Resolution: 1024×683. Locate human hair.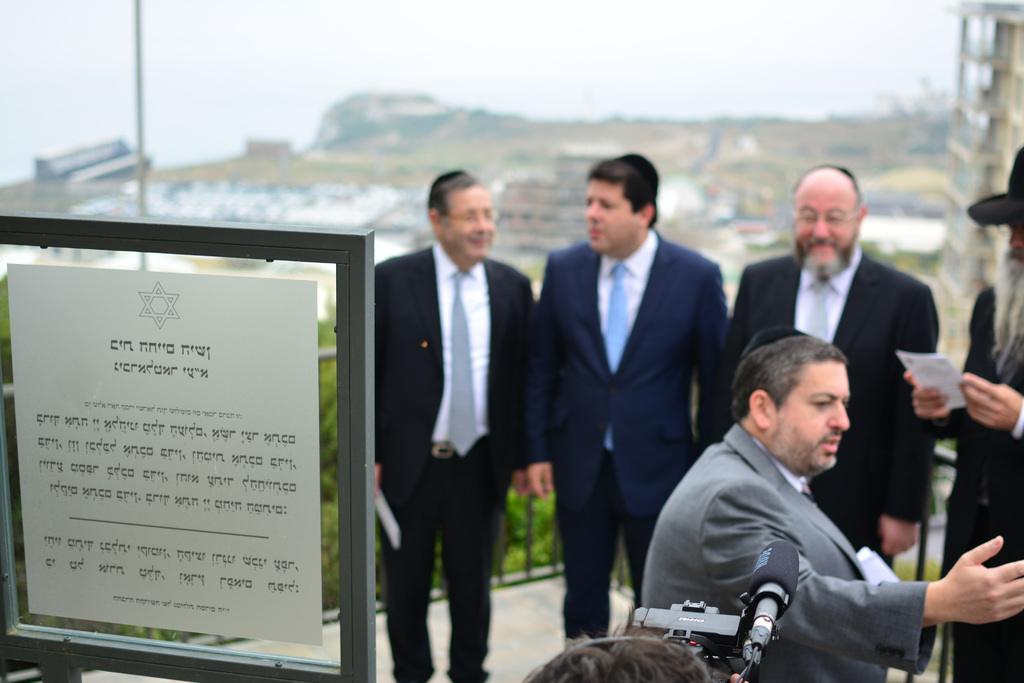
[left=589, top=156, right=668, bottom=229].
